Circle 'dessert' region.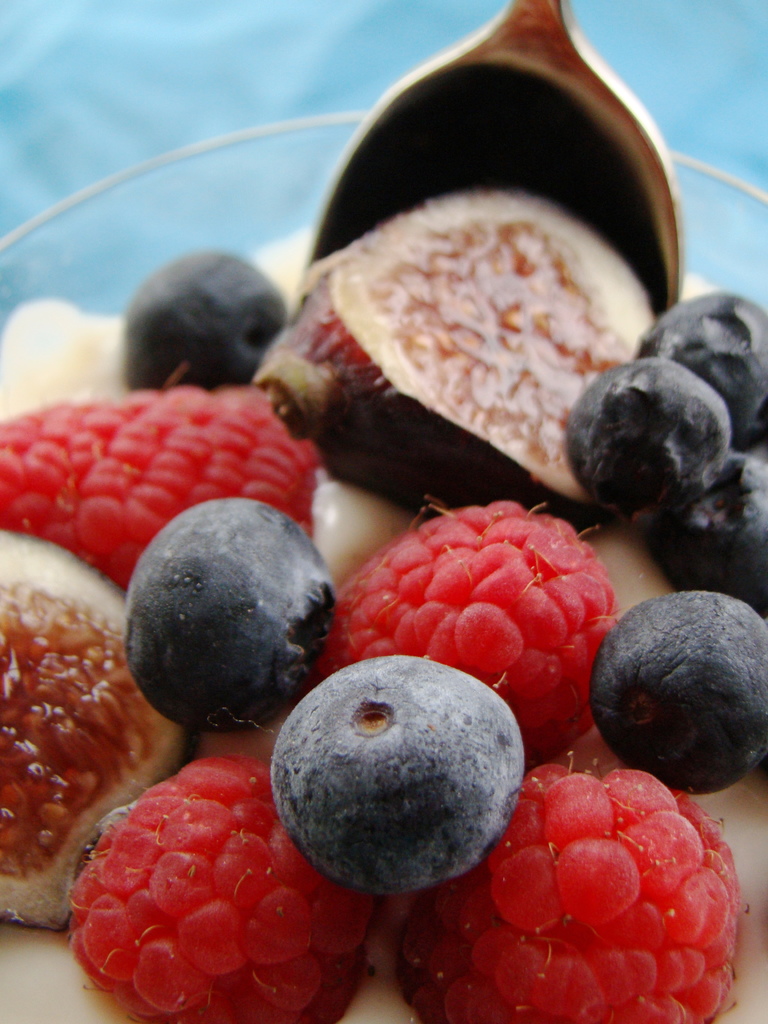
Region: [265,90,644,524].
